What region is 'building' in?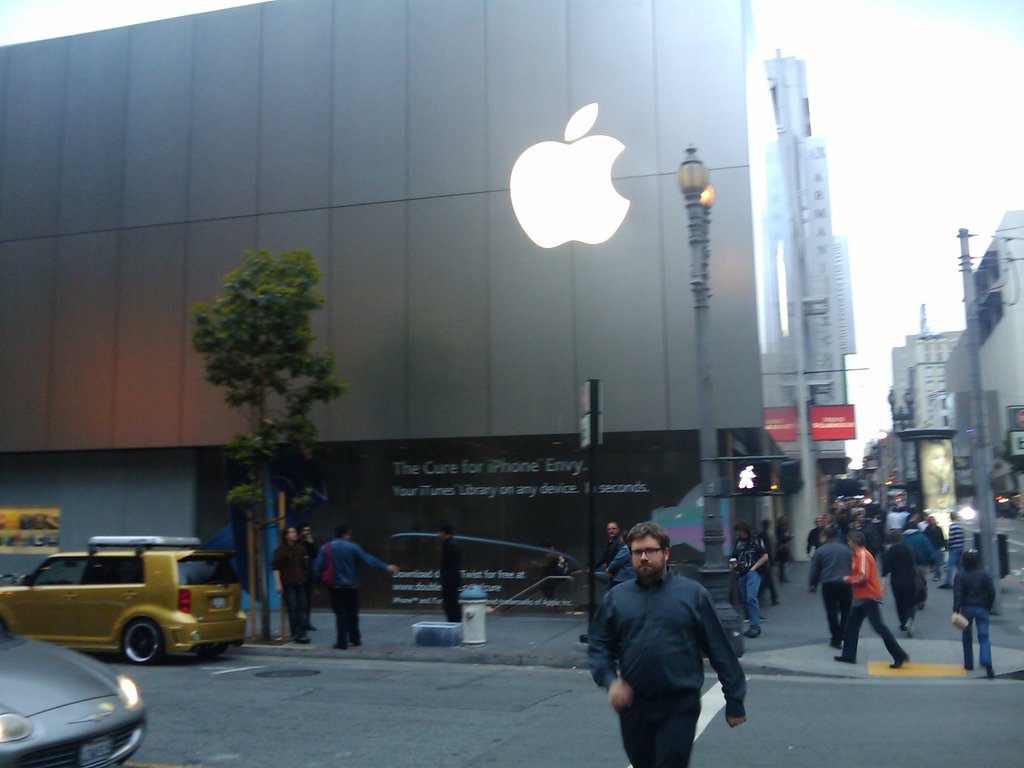
l=0, t=0, r=856, b=611.
